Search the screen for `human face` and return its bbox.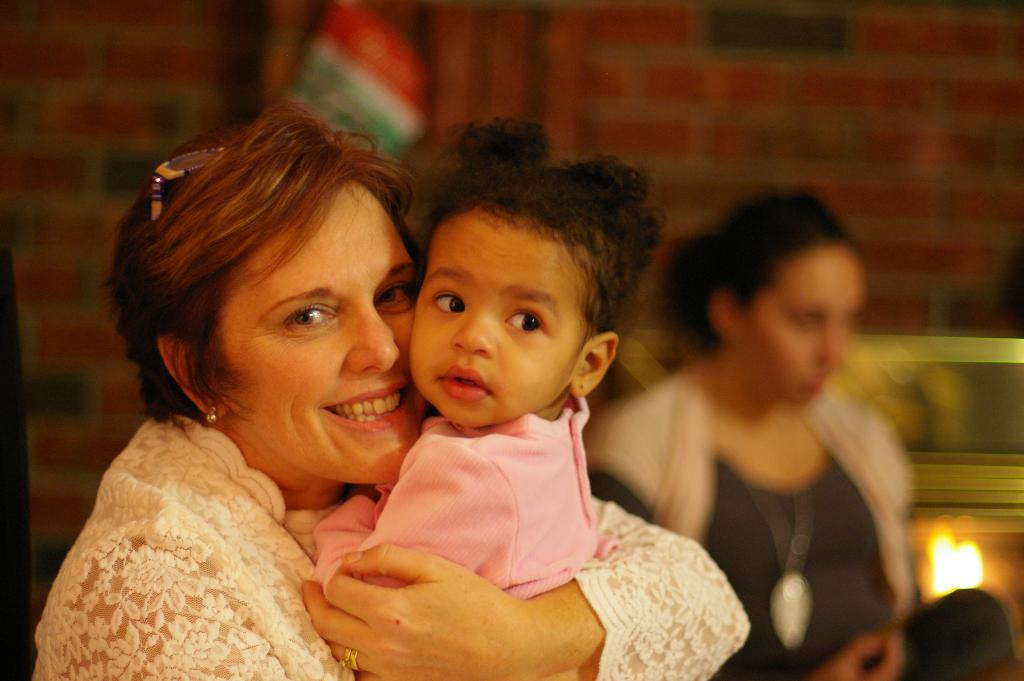
Found: bbox(215, 181, 417, 477).
